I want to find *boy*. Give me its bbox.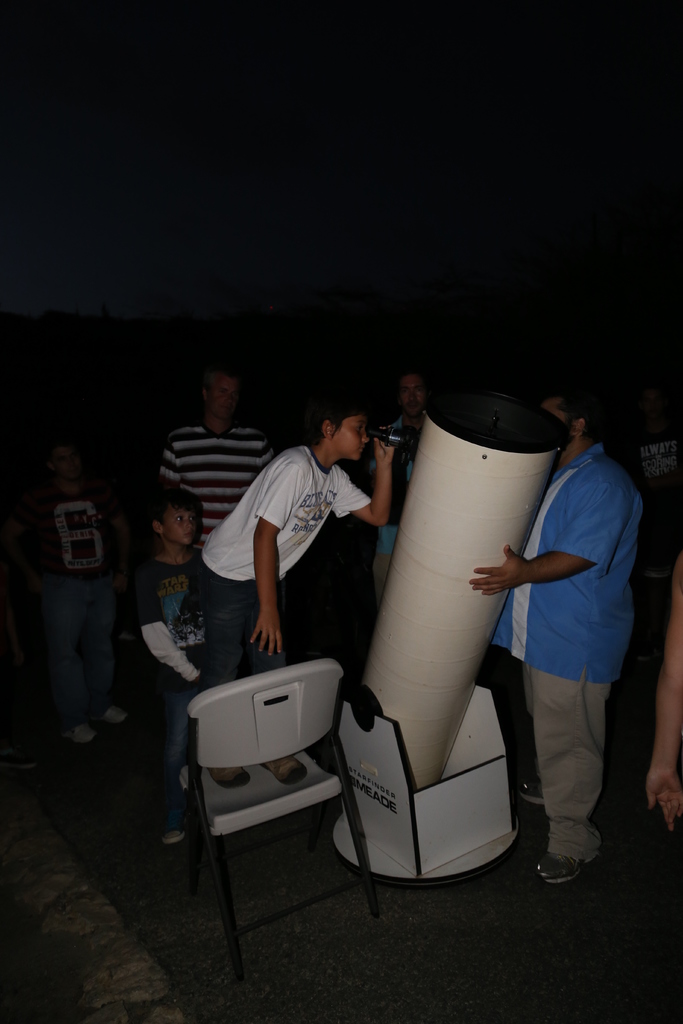
197:392:407:784.
